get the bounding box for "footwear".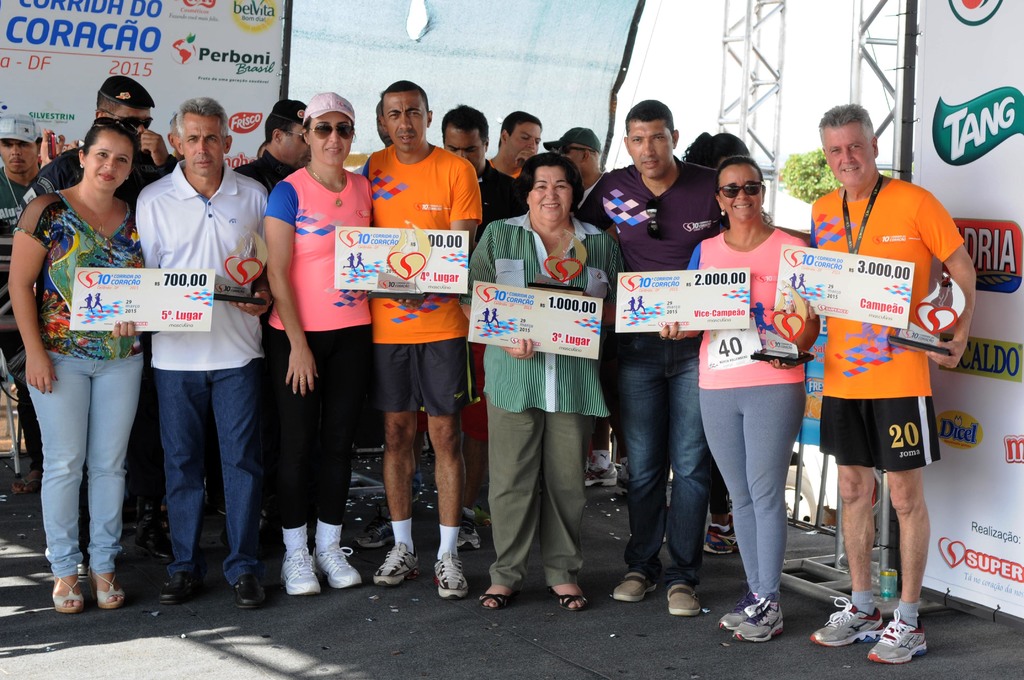
select_region(371, 539, 420, 592).
